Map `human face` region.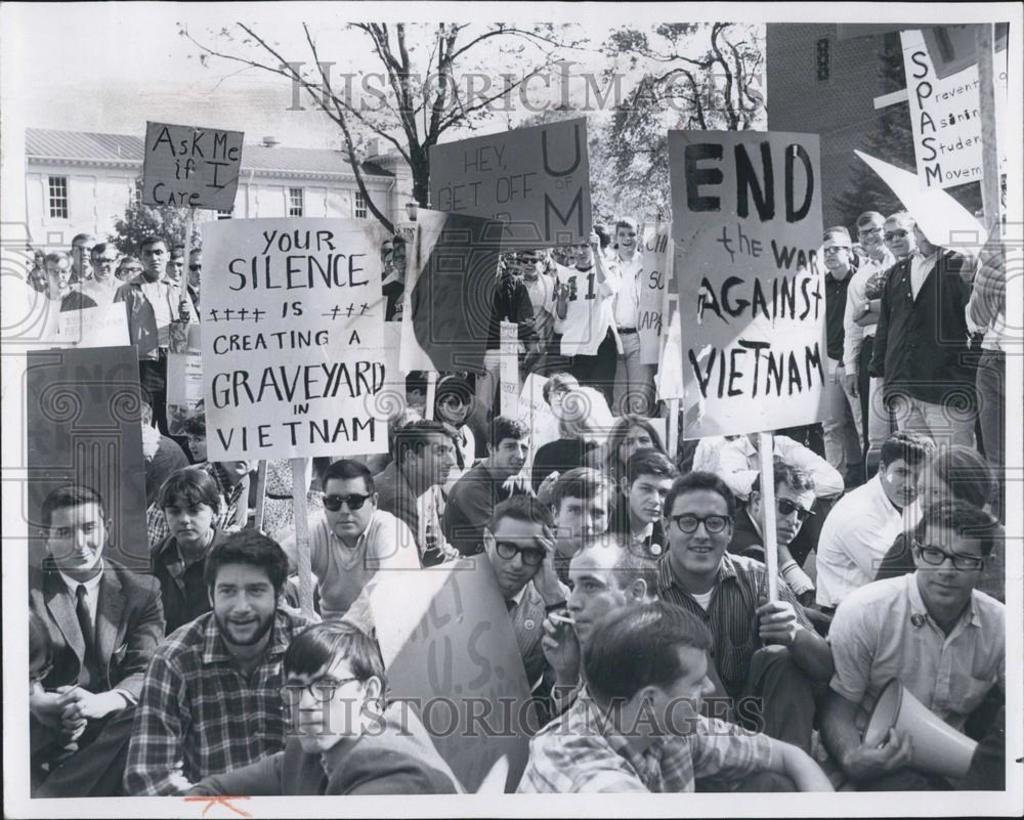
Mapped to [left=418, top=437, right=450, bottom=485].
